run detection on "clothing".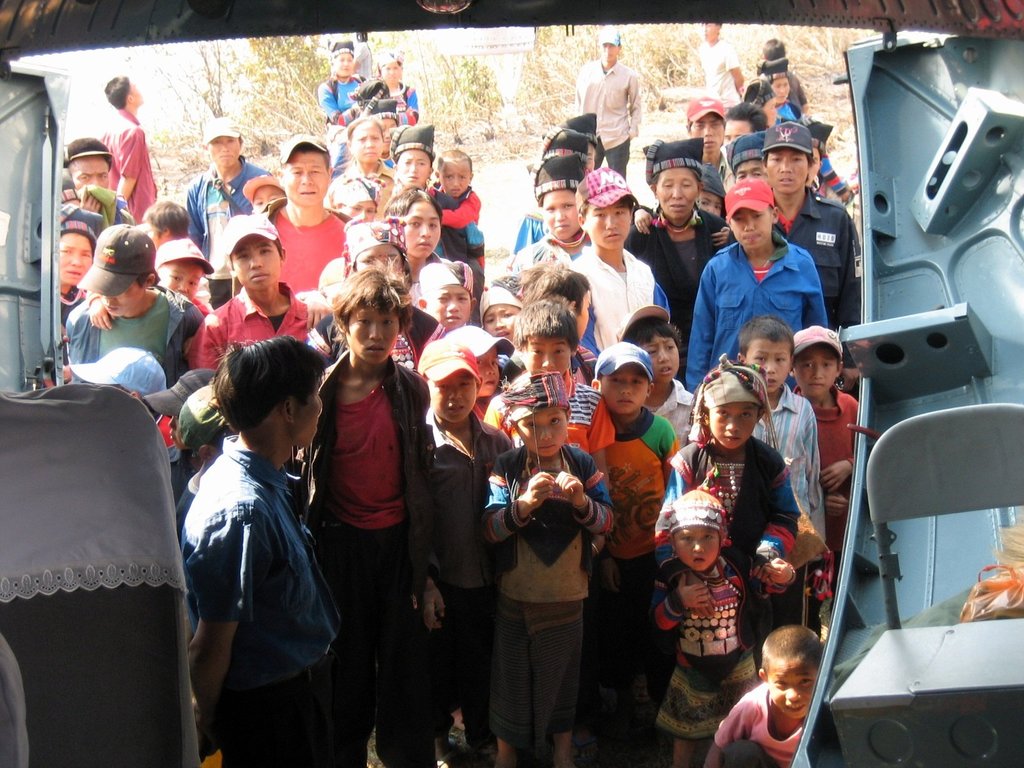
Result: (262, 181, 348, 289).
